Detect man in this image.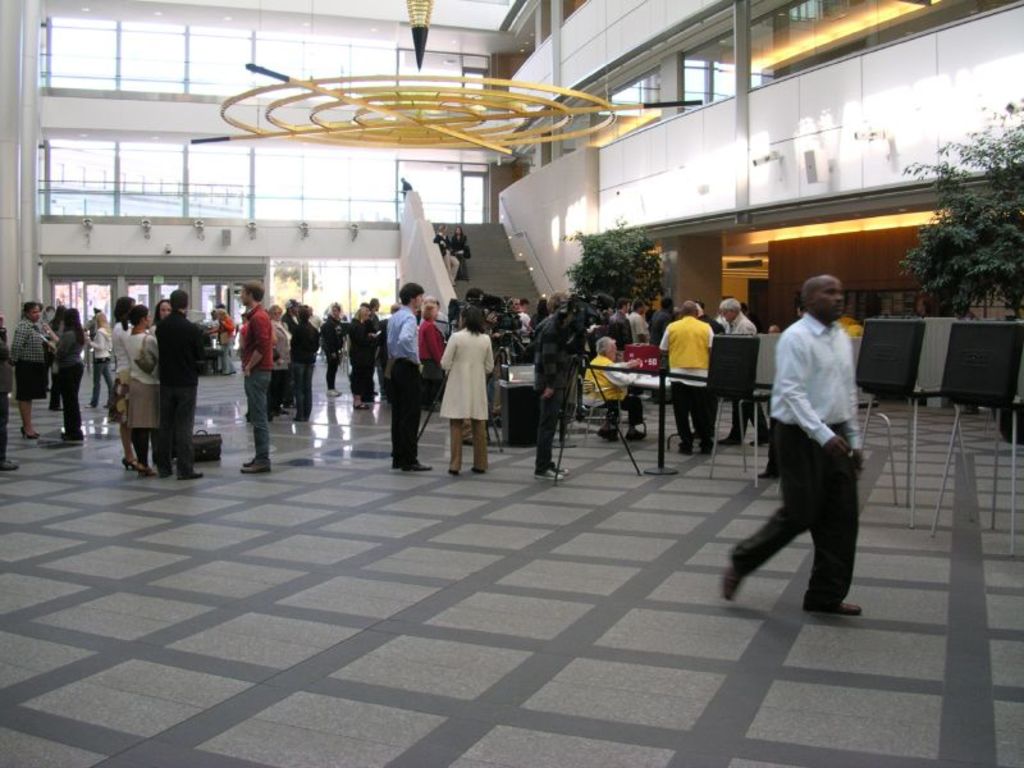
Detection: select_region(582, 337, 639, 442).
